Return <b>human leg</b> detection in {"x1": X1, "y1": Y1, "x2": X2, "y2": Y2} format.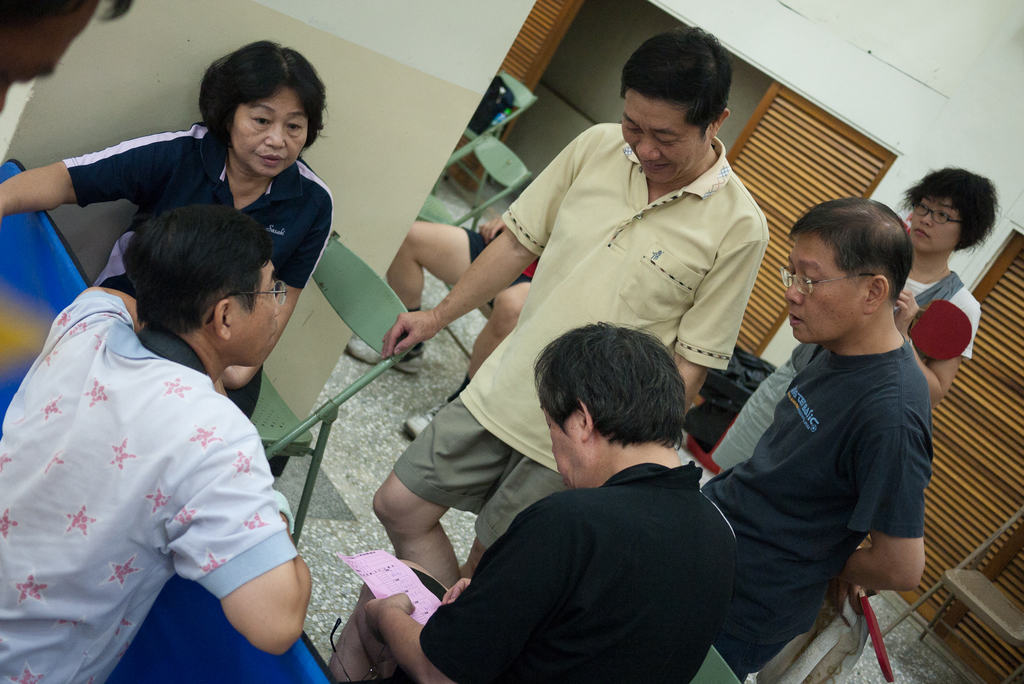
{"x1": 324, "y1": 580, "x2": 405, "y2": 683}.
